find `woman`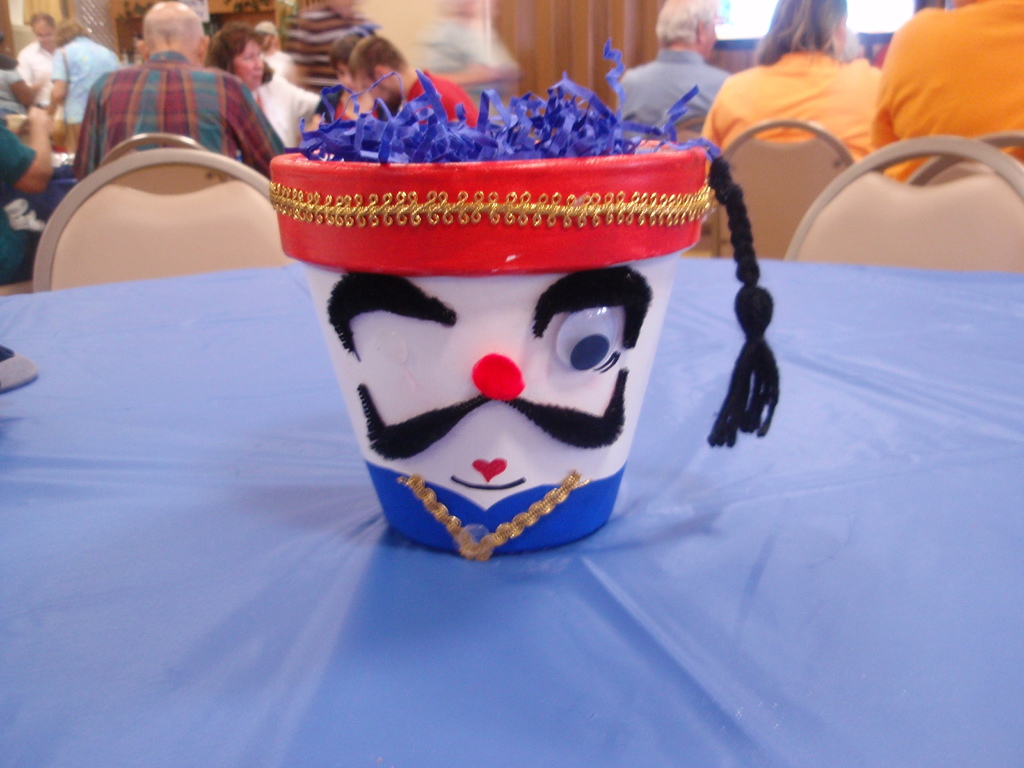
BBox(700, 1, 880, 162)
